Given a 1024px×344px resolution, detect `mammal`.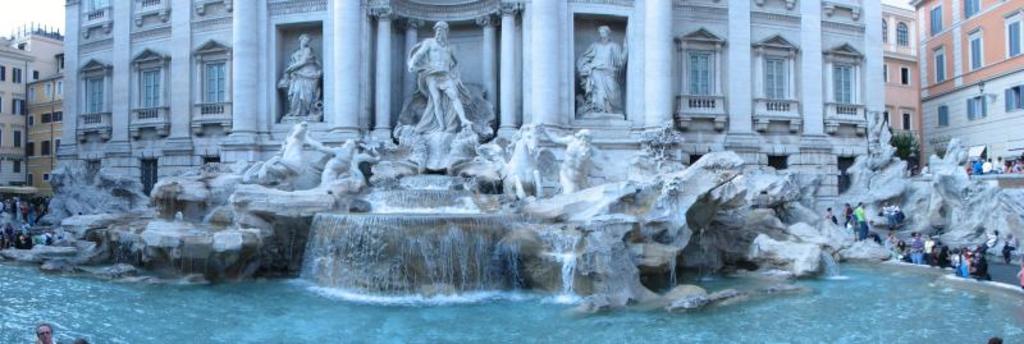
[x1=842, y1=203, x2=852, y2=229].
